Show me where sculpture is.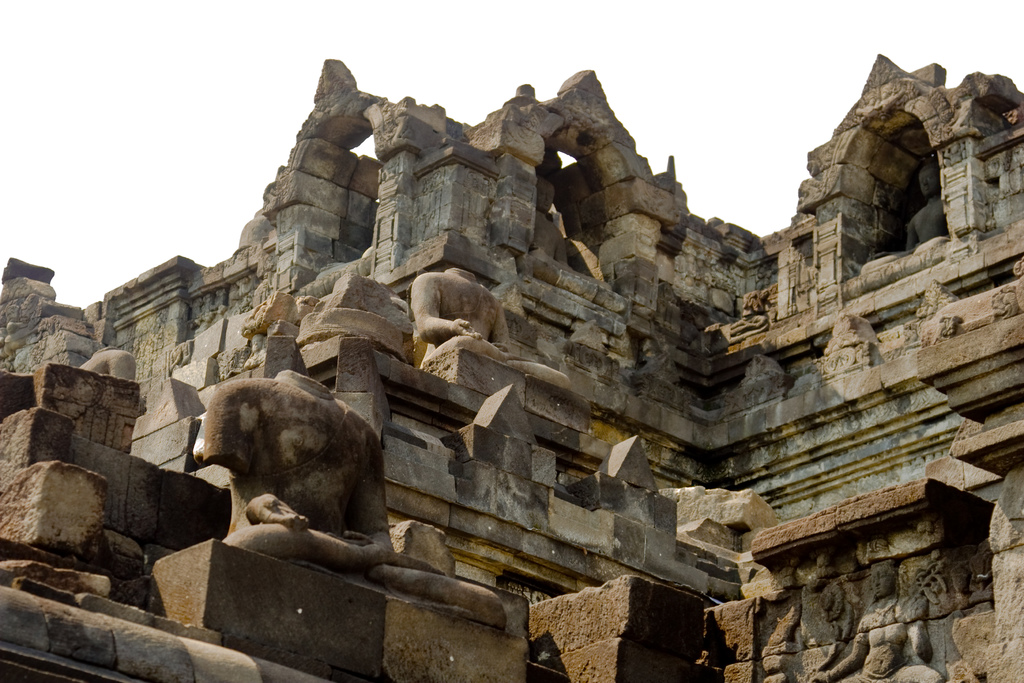
sculpture is at {"x1": 861, "y1": 161, "x2": 954, "y2": 268}.
